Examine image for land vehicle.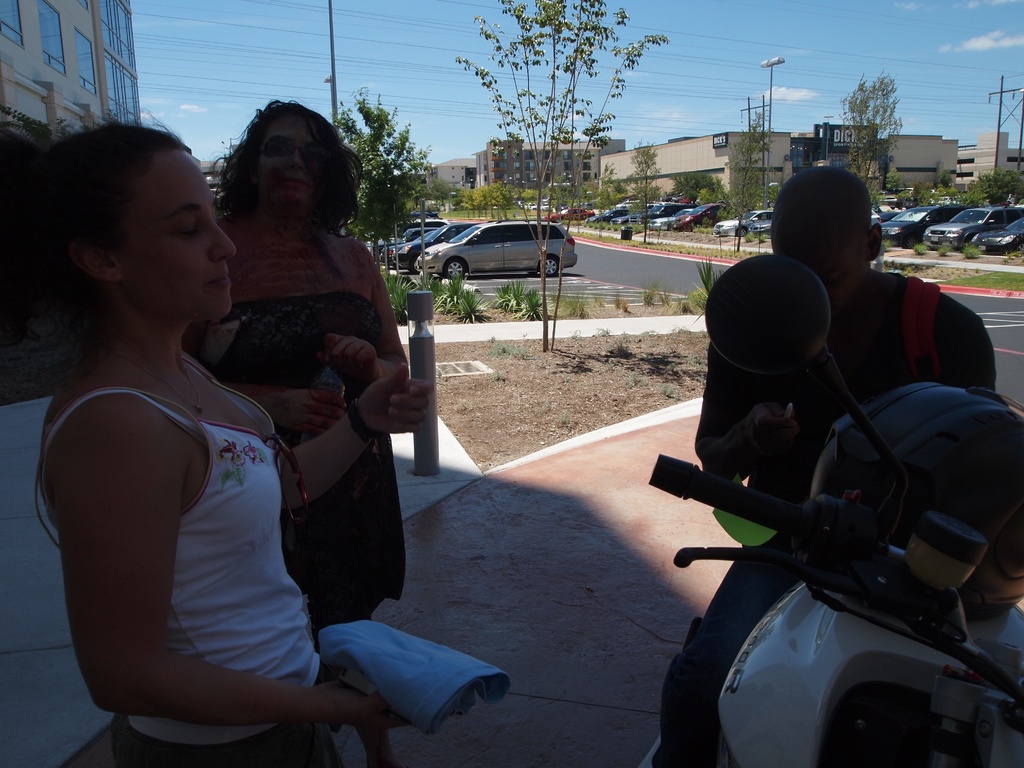
Examination result: <bbox>746, 217, 772, 239</bbox>.
